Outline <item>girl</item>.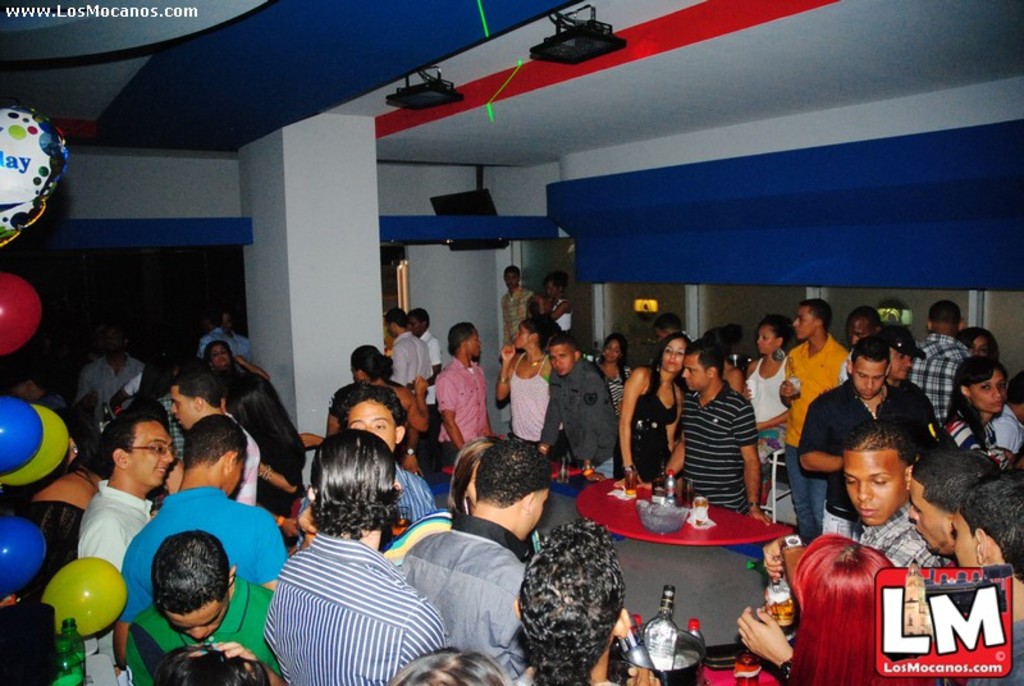
Outline: (x1=613, y1=329, x2=682, y2=495).
